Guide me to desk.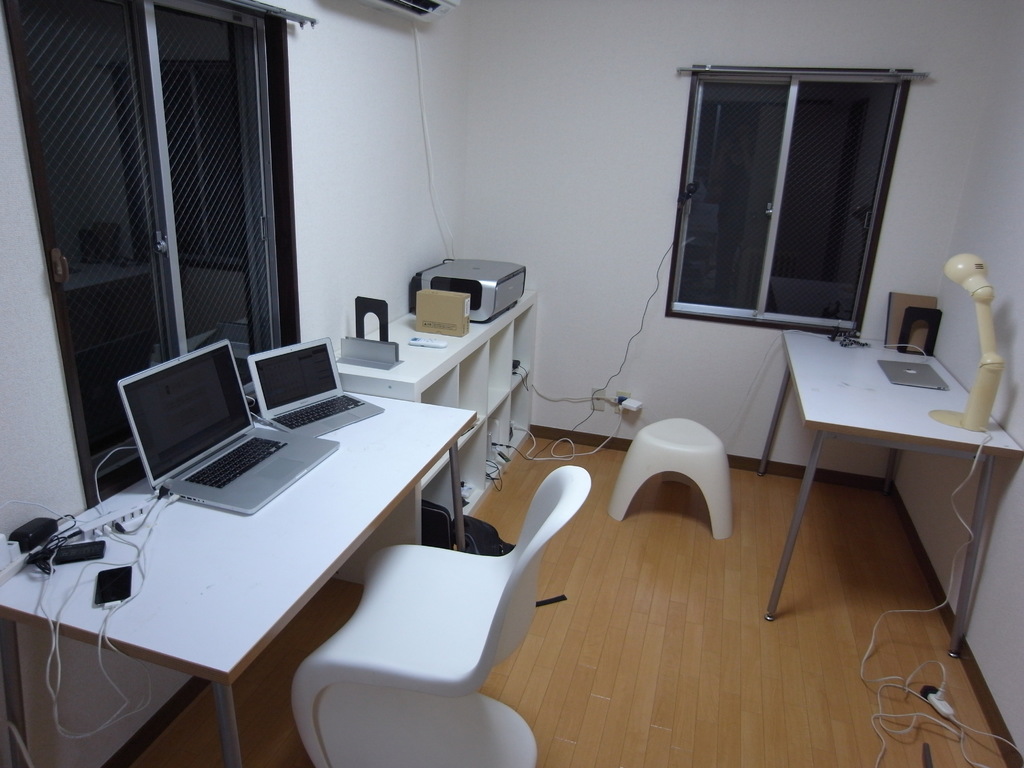
Guidance: (x1=760, y1=330, x2=1023, y2=662).
